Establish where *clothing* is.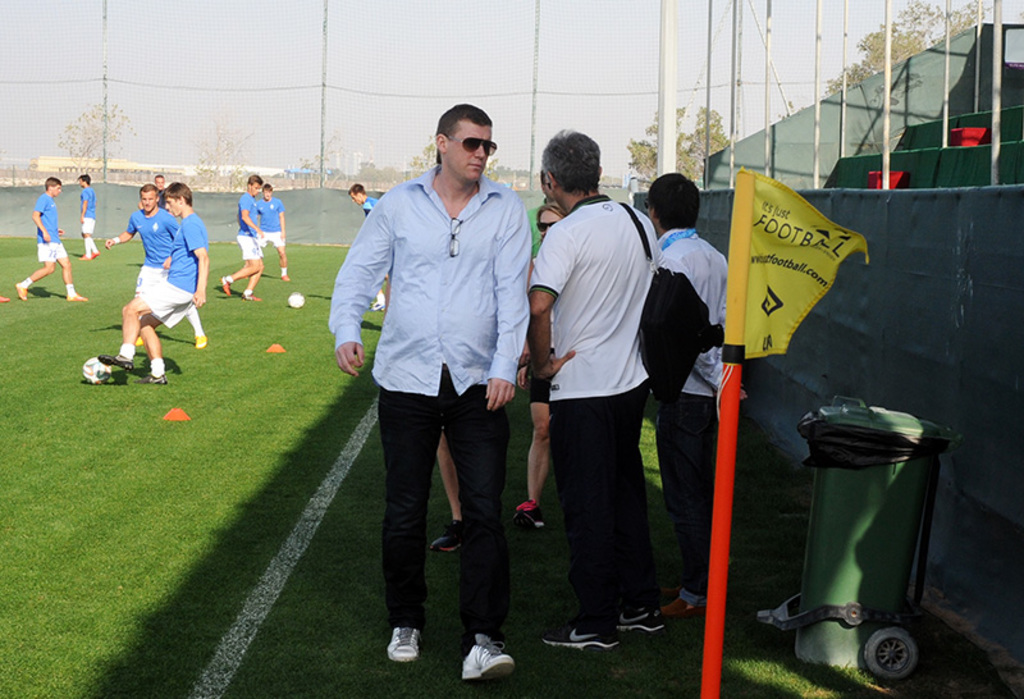
Established at 361 193 378 216.
